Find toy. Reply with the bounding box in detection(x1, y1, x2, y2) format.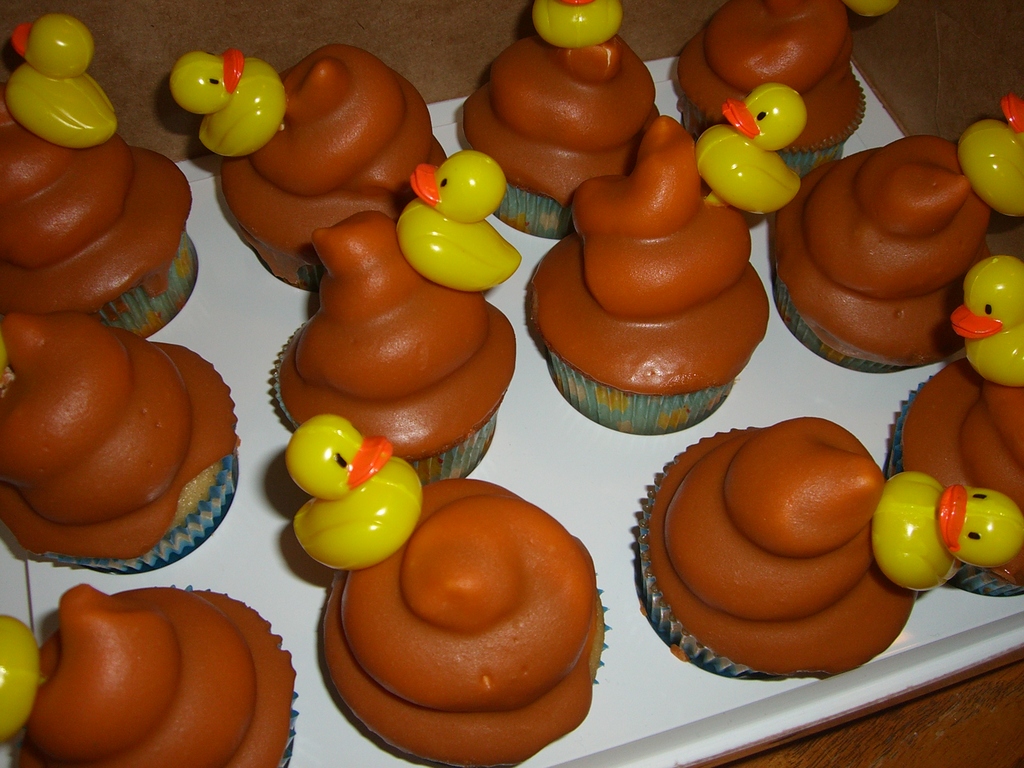
detection(769, 140, 995, 379).
